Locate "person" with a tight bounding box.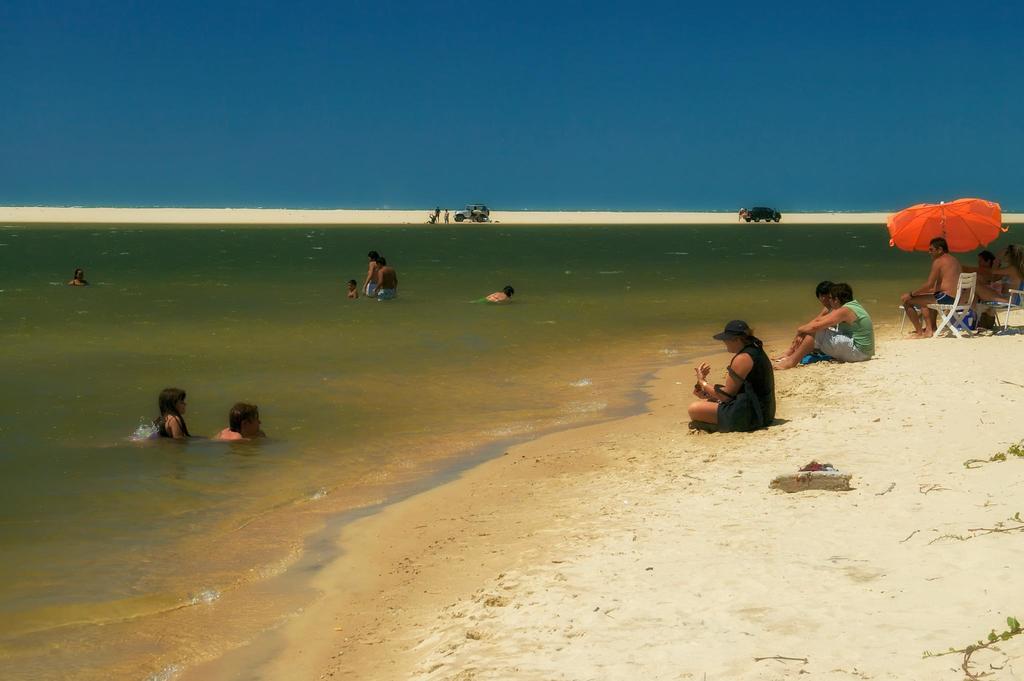
(68,263,88,286).
